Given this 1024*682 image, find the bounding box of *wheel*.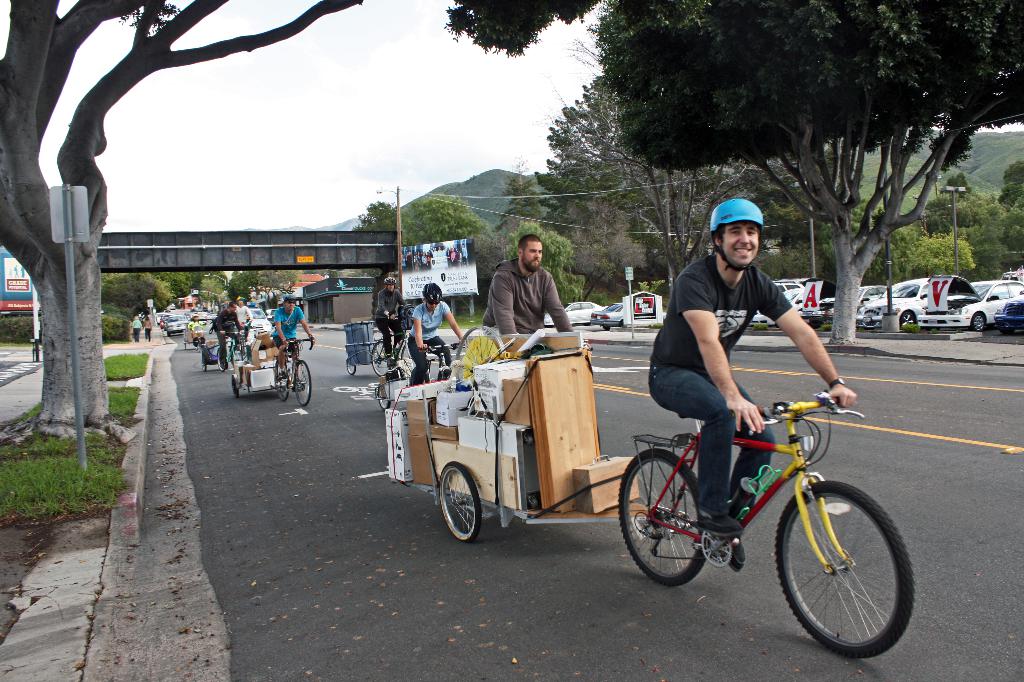
box=[408, 366, 427, 386].
